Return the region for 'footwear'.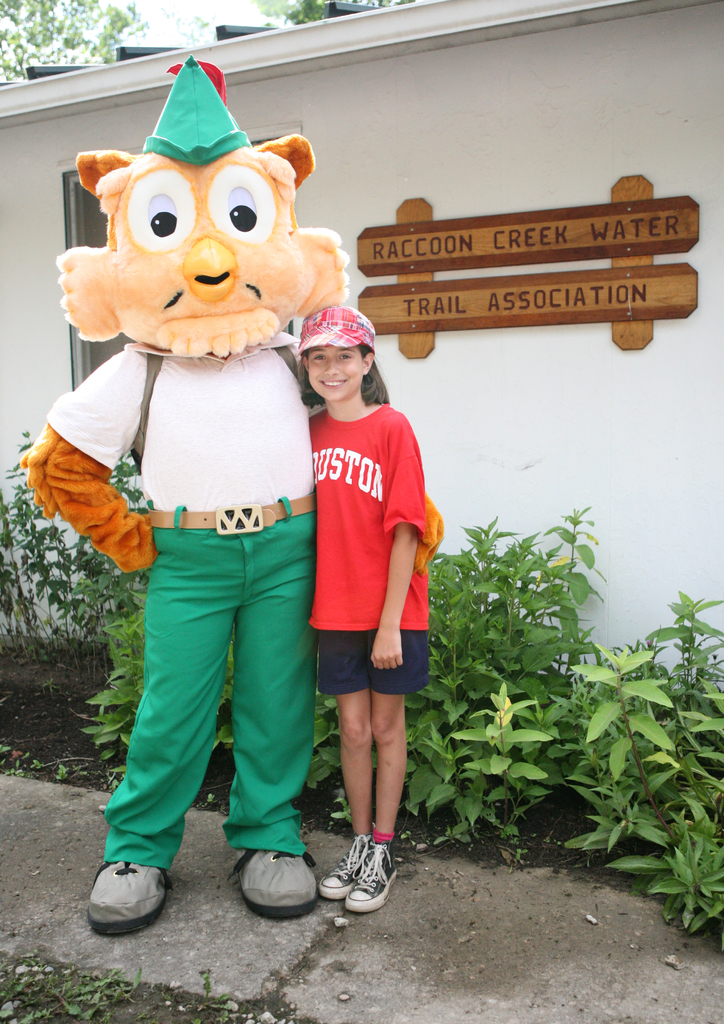
bbox=[87, 854, 168, 945].
